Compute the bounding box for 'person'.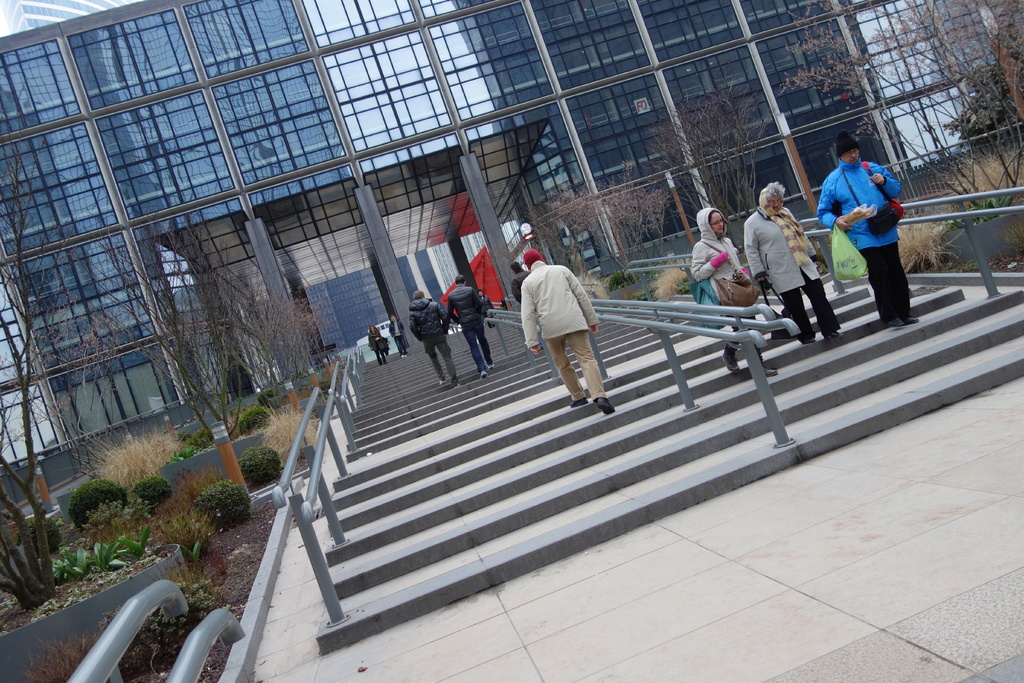
<bbox>474, 287, 498, 329</bbox>.
